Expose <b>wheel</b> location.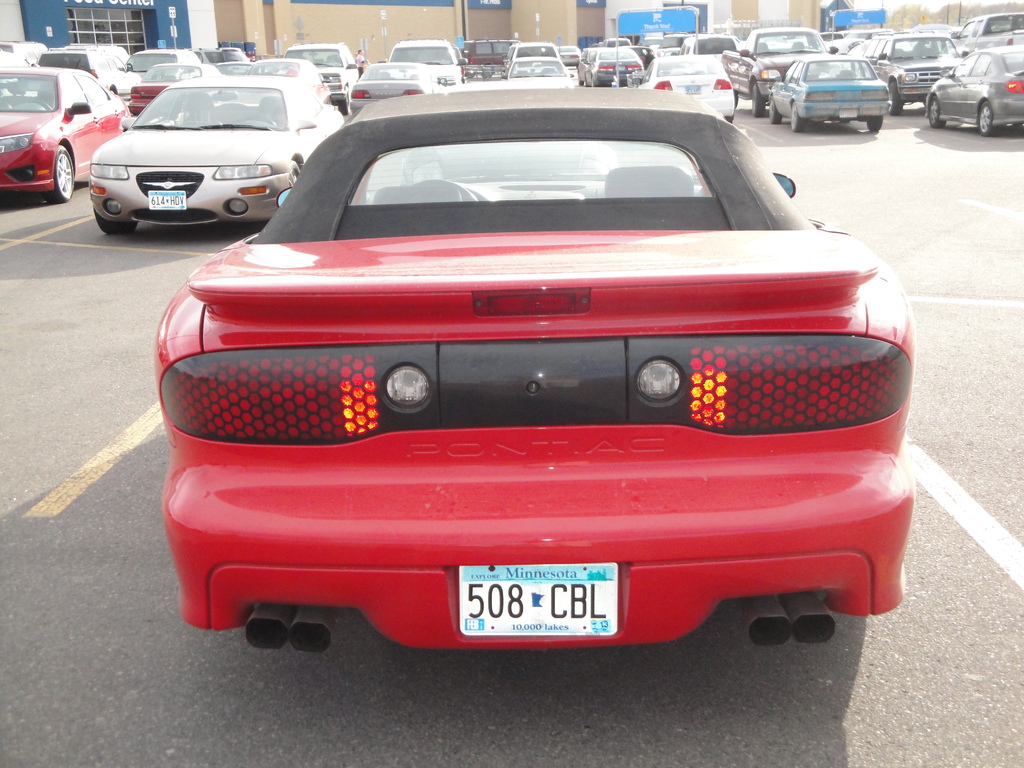
Exposed at 928:94:943:129.
